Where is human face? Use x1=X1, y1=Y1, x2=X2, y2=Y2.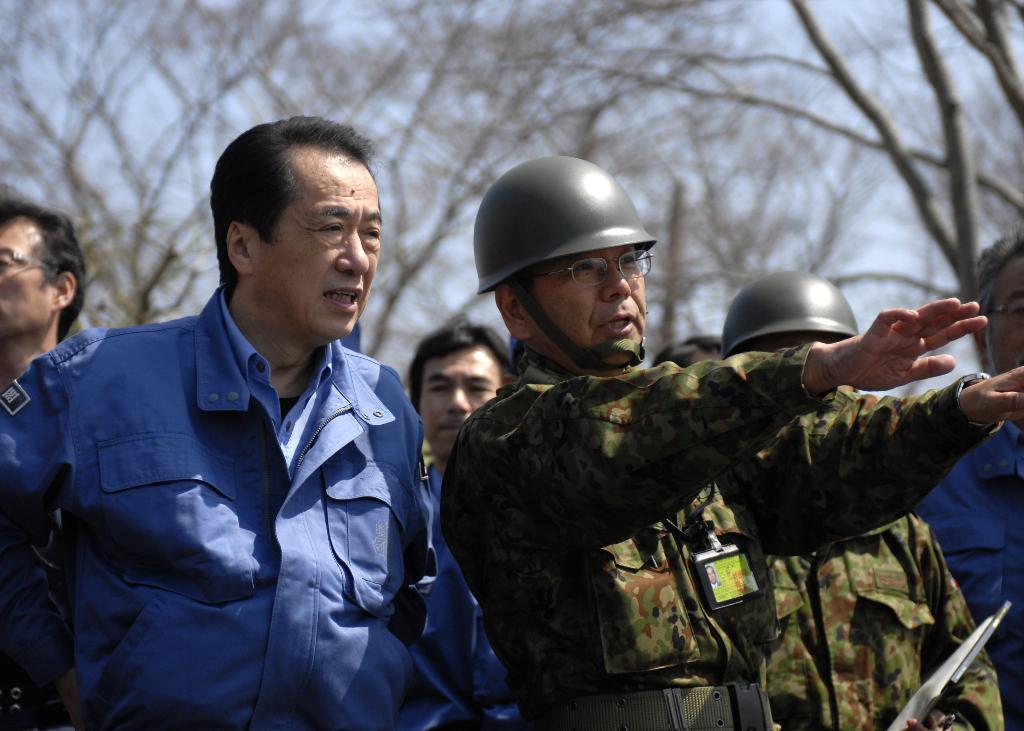
x1=991, y1=257, x2=1023, y2=369.
